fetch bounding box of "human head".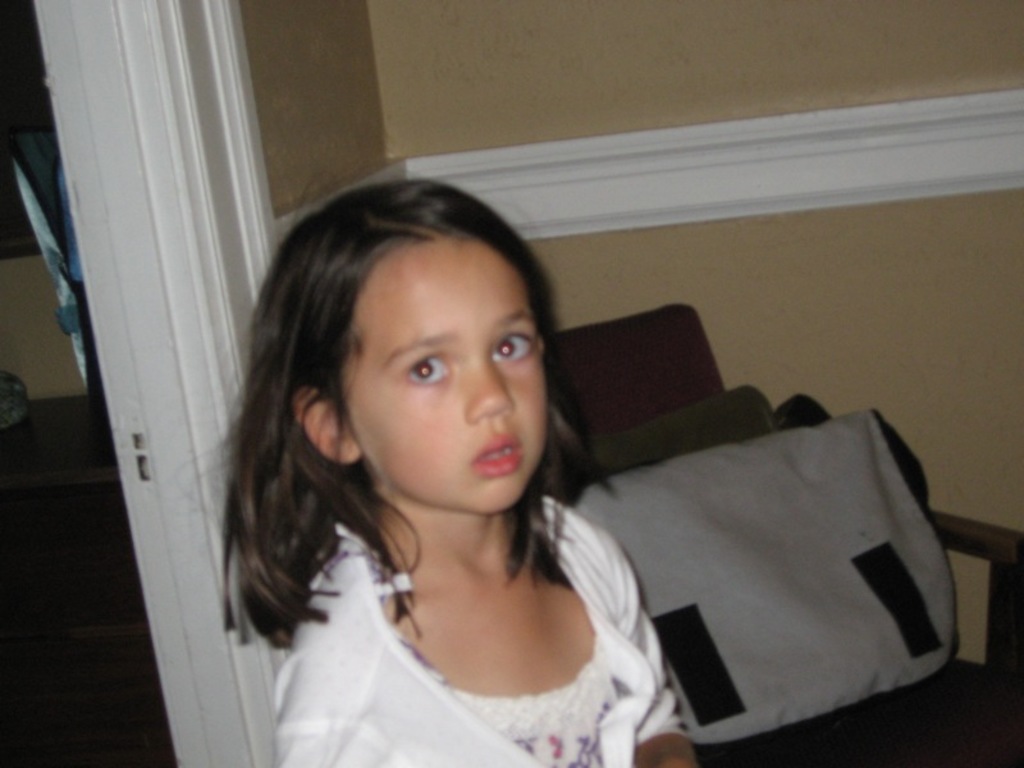
Bbox: (x1=289, y1=198, x2=541, y2=493).
